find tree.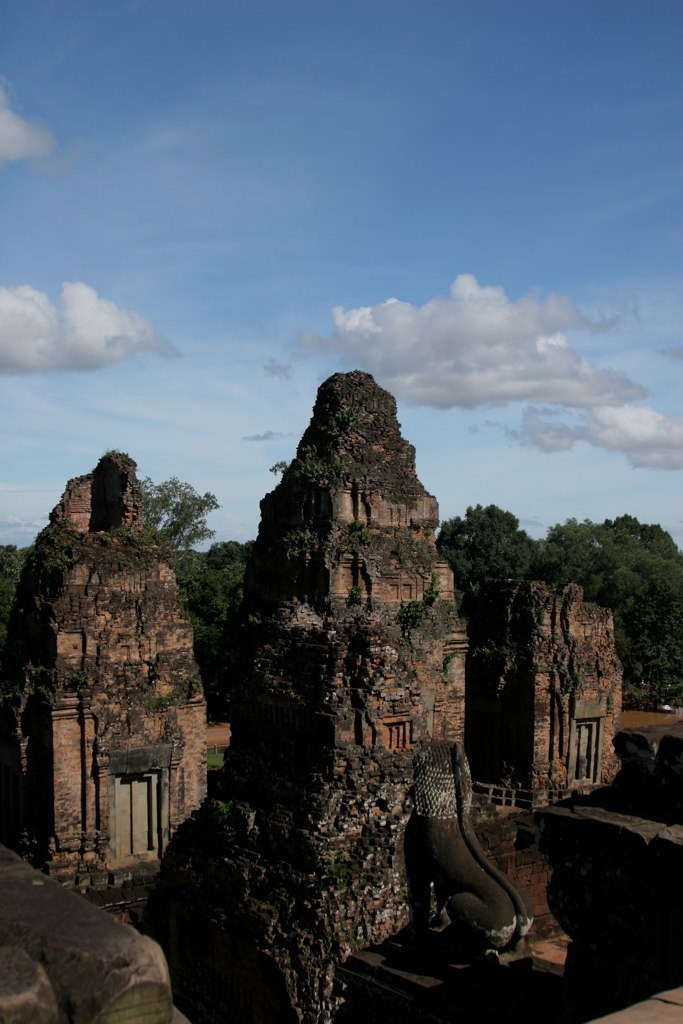
rect(0, 533, 34, 640).
